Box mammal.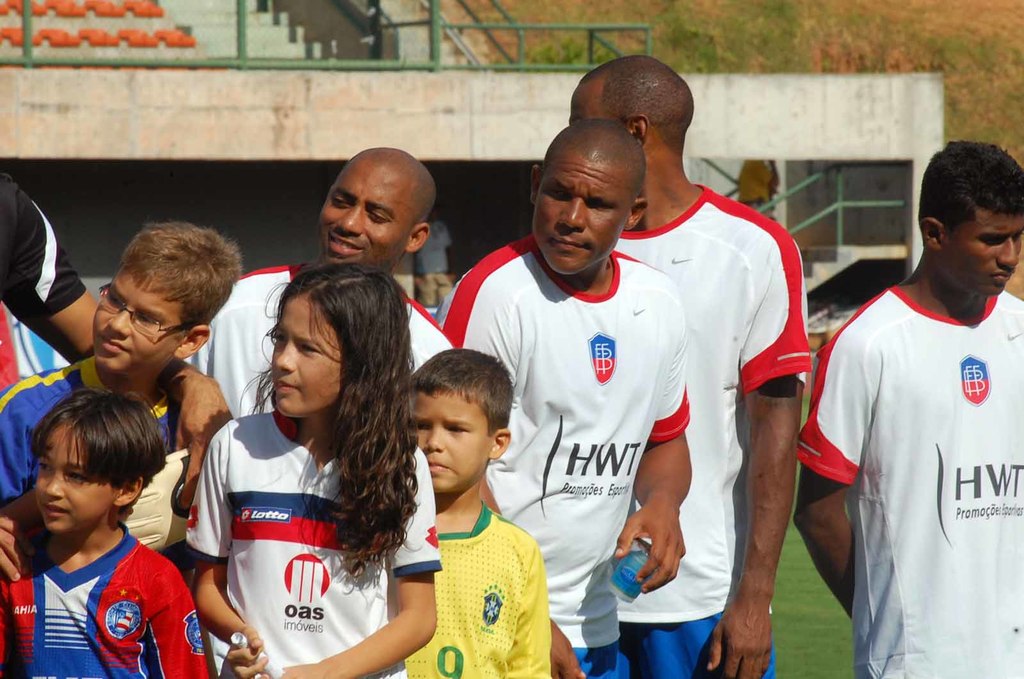
[568,51,817,678].
